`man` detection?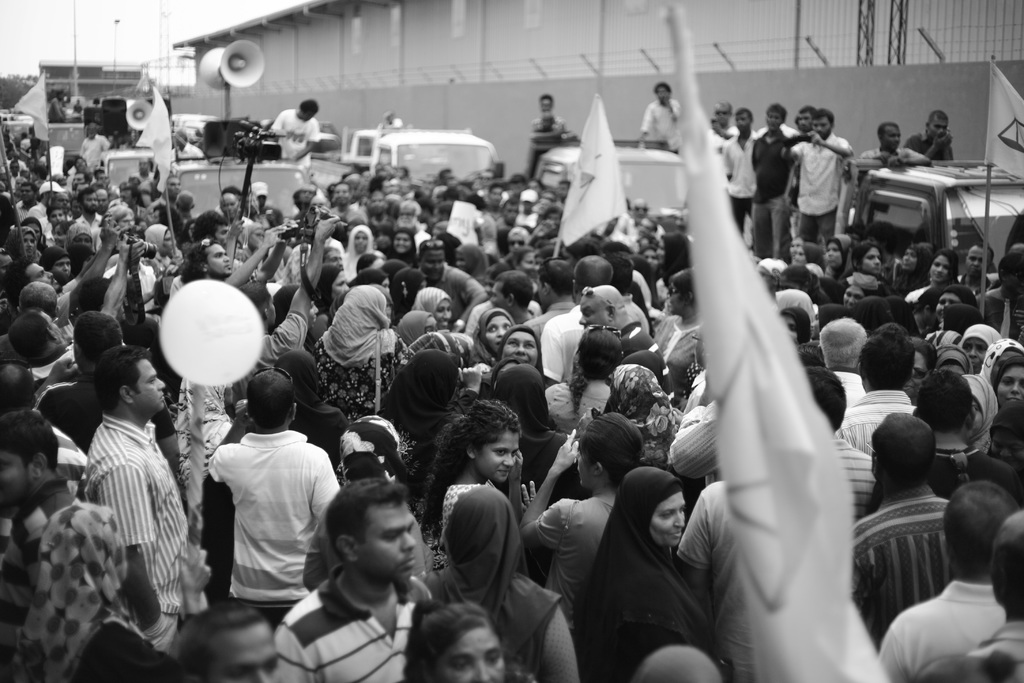
414:242:485:331
